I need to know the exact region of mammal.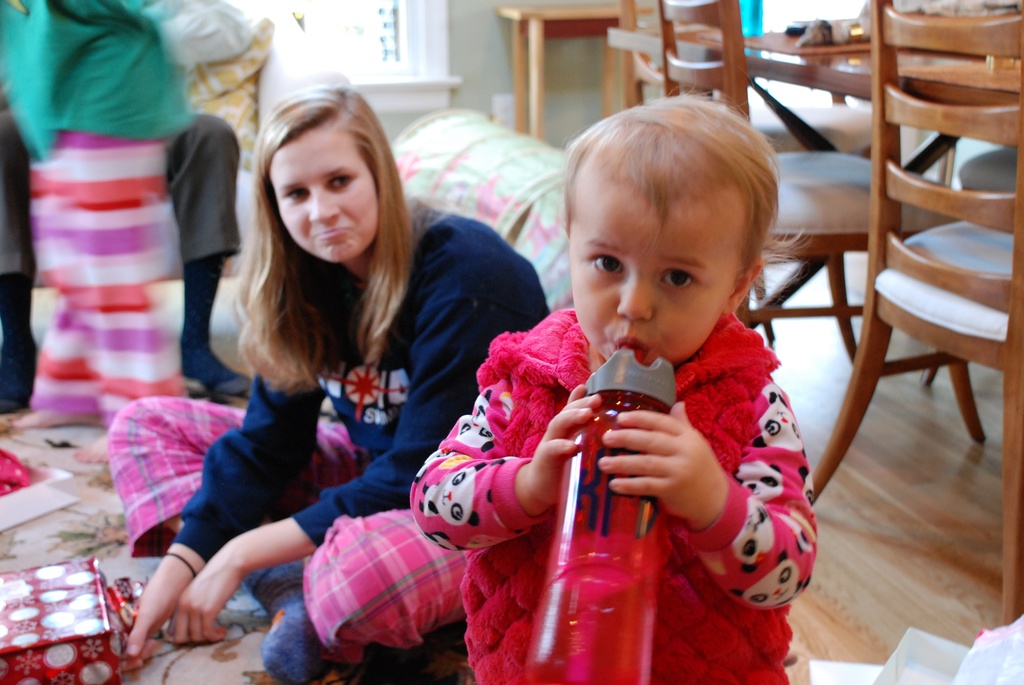
Region: x1=0 y1=0 x2=262 y2=417.
